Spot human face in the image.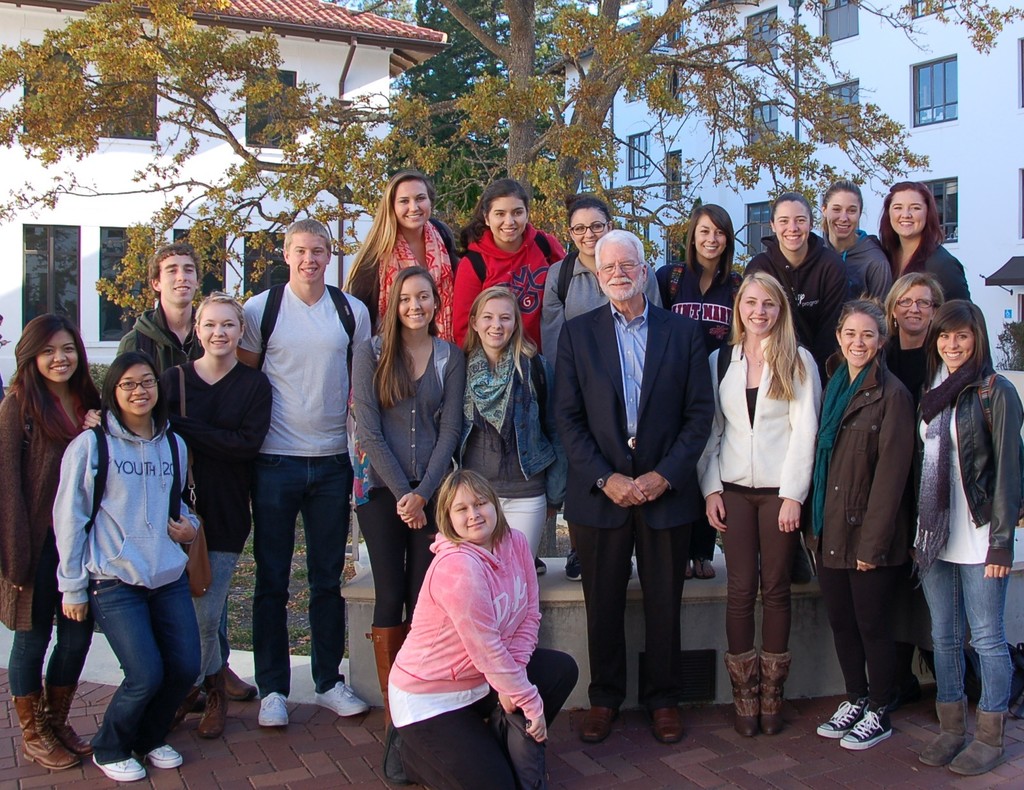
human face found at box(204, 303, 241, 358).
